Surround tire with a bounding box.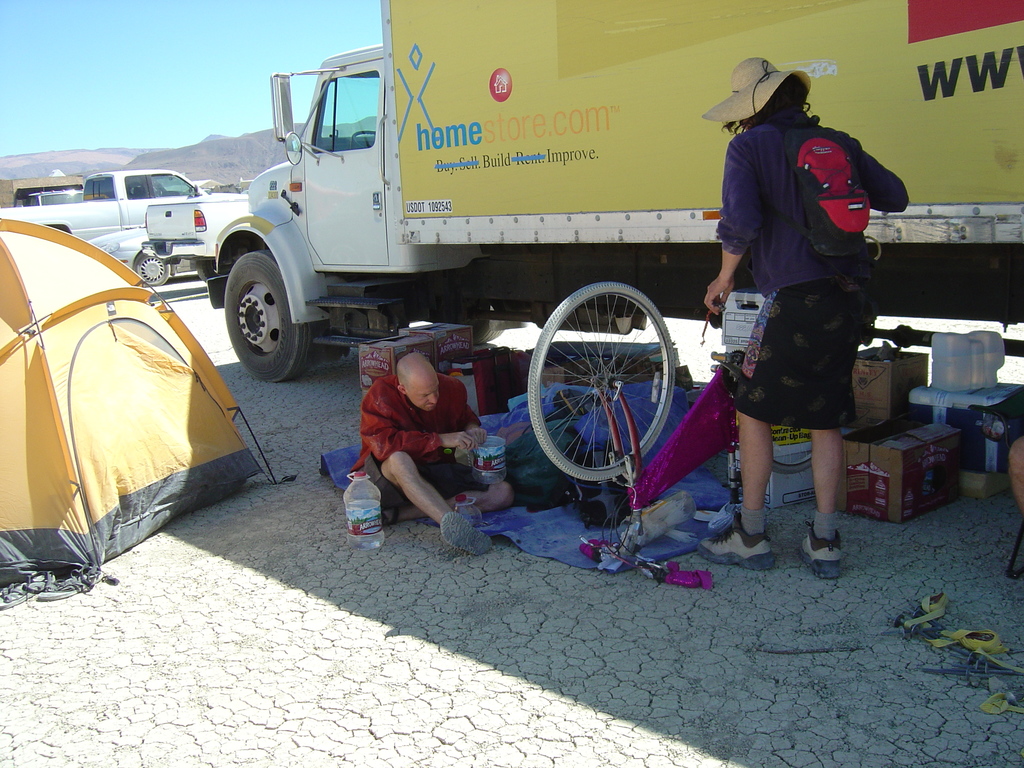
Rect(134, 255, 170, 288).
